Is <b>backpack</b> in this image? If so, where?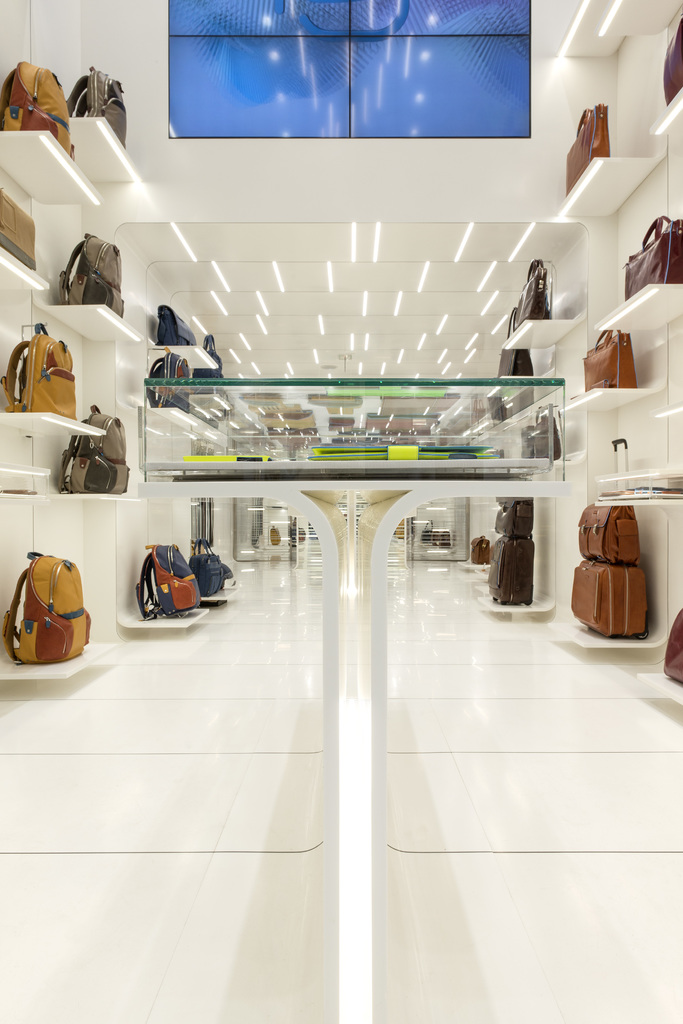
Yes, at BBox(150, 541, 209, 620).
